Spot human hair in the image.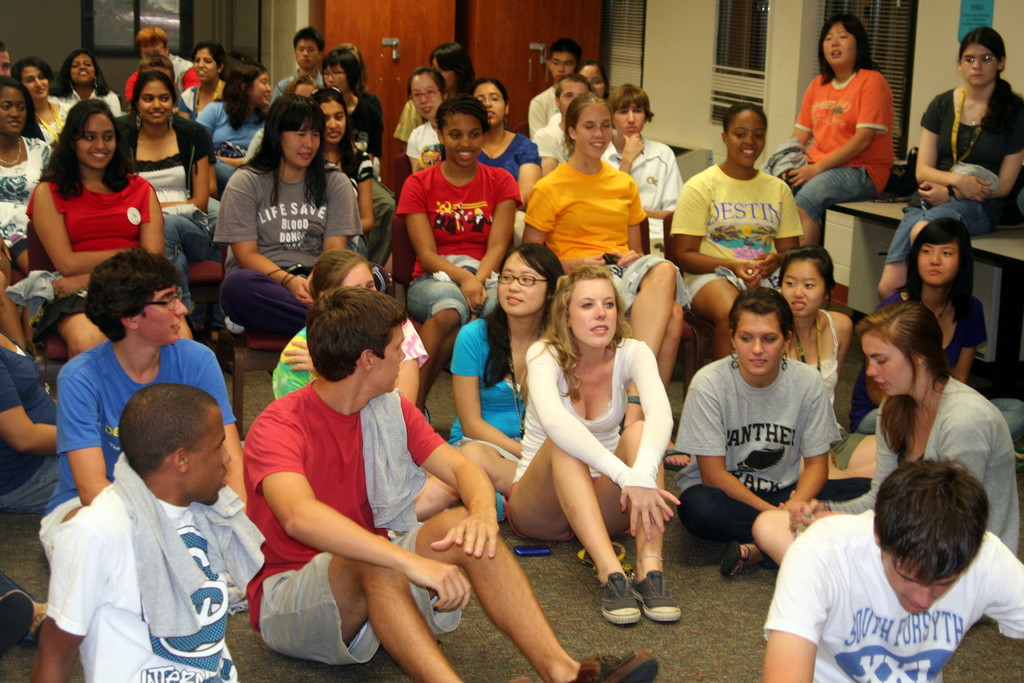
human hair found at BBox(136, 23, 170, 60).
